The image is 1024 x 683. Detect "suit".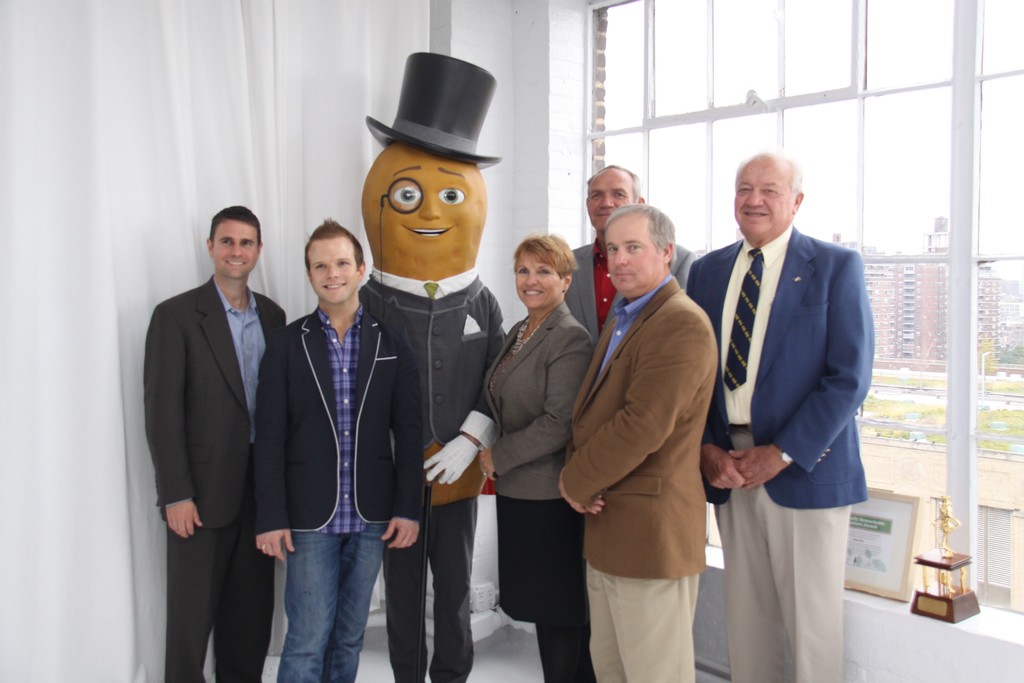
Detection: <region>687, 231, 872, 682</region>.
